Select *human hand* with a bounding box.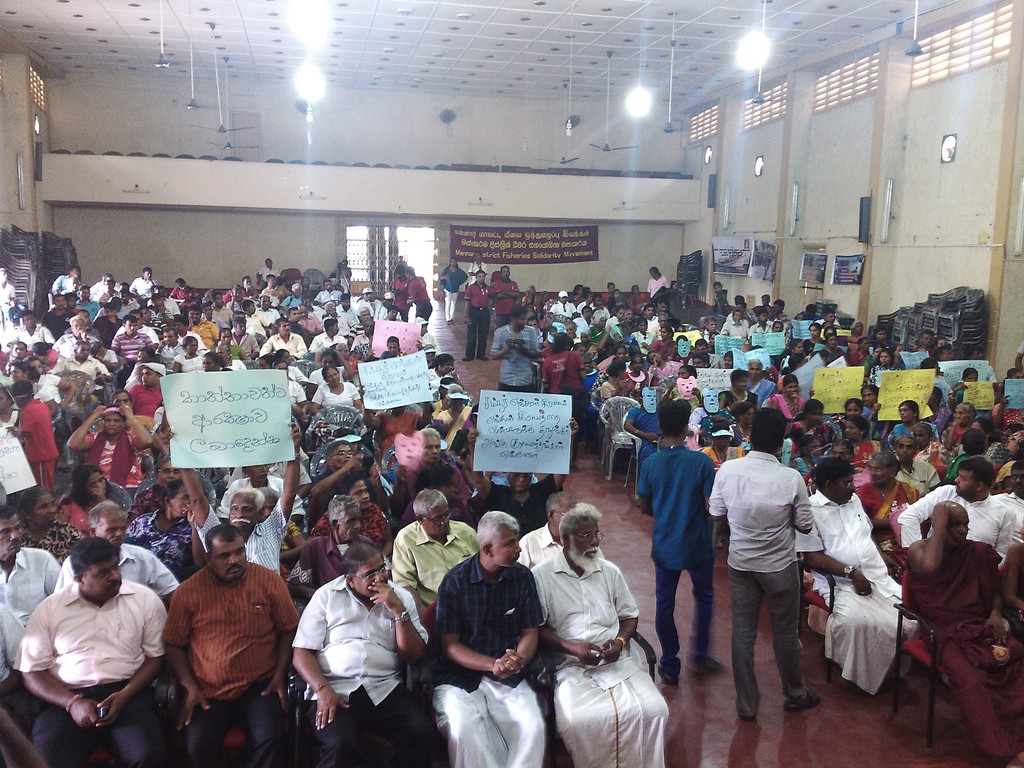
x1=505, y1=339, x2=513, y2=352.
